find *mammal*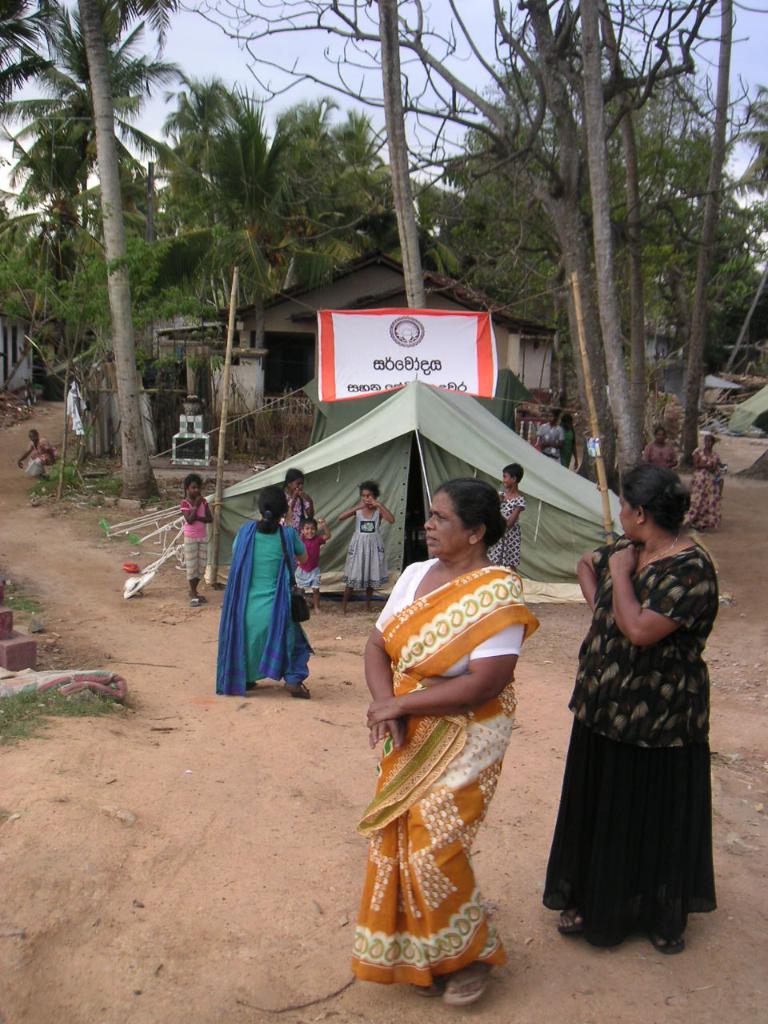
bbox=(563, 418, 577, 467)
